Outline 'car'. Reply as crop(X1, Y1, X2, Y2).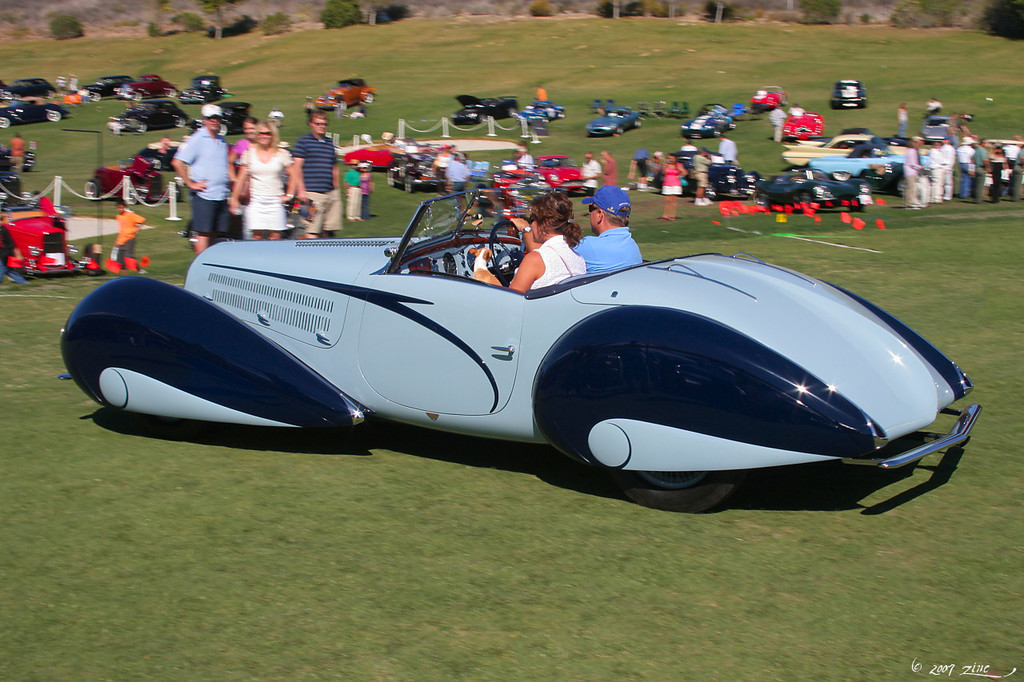
crop(134, 138, 182, 172).
